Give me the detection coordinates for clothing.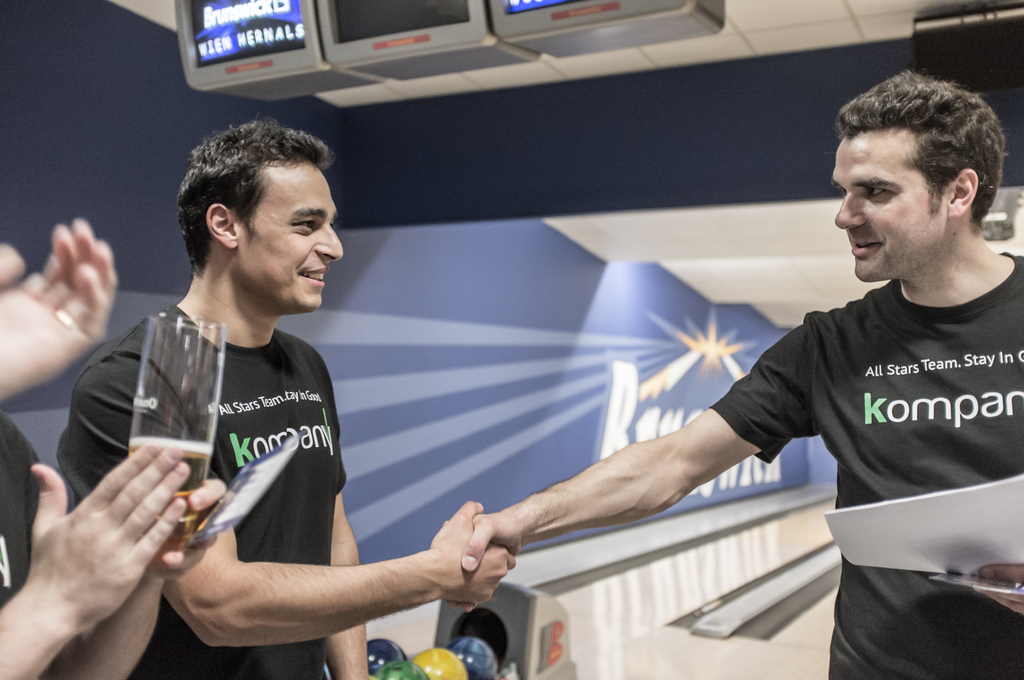
[left=0, top=409, right=43, bottom=679].
